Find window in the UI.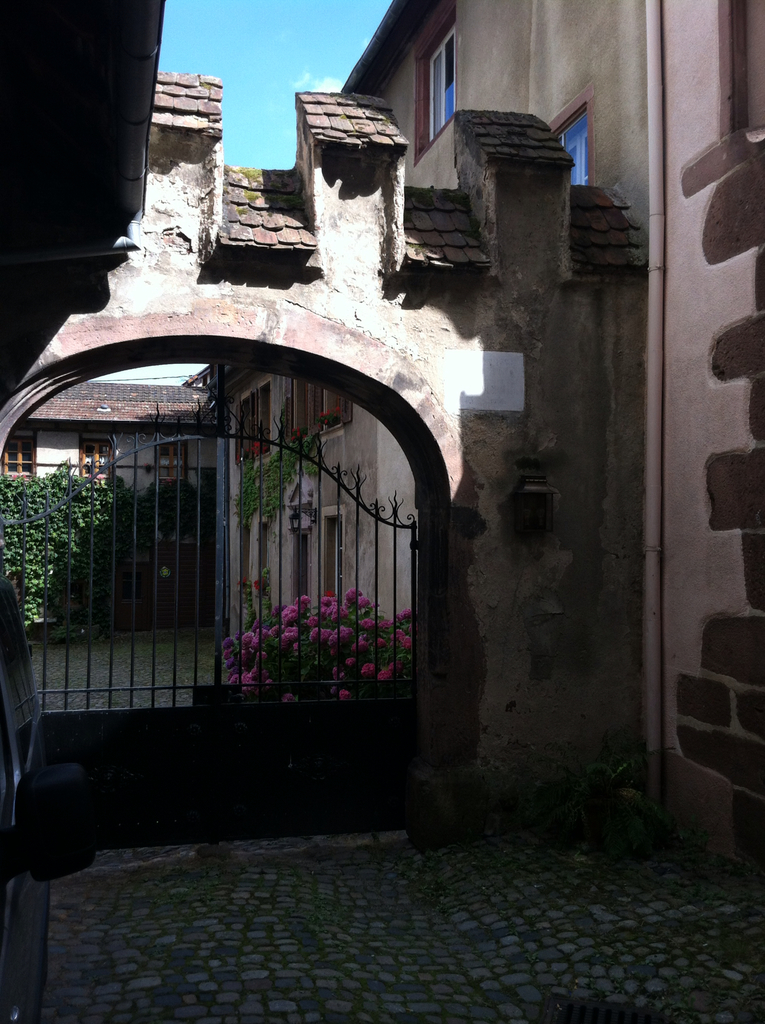
UI element at rect(409, 0, 442, 145).
